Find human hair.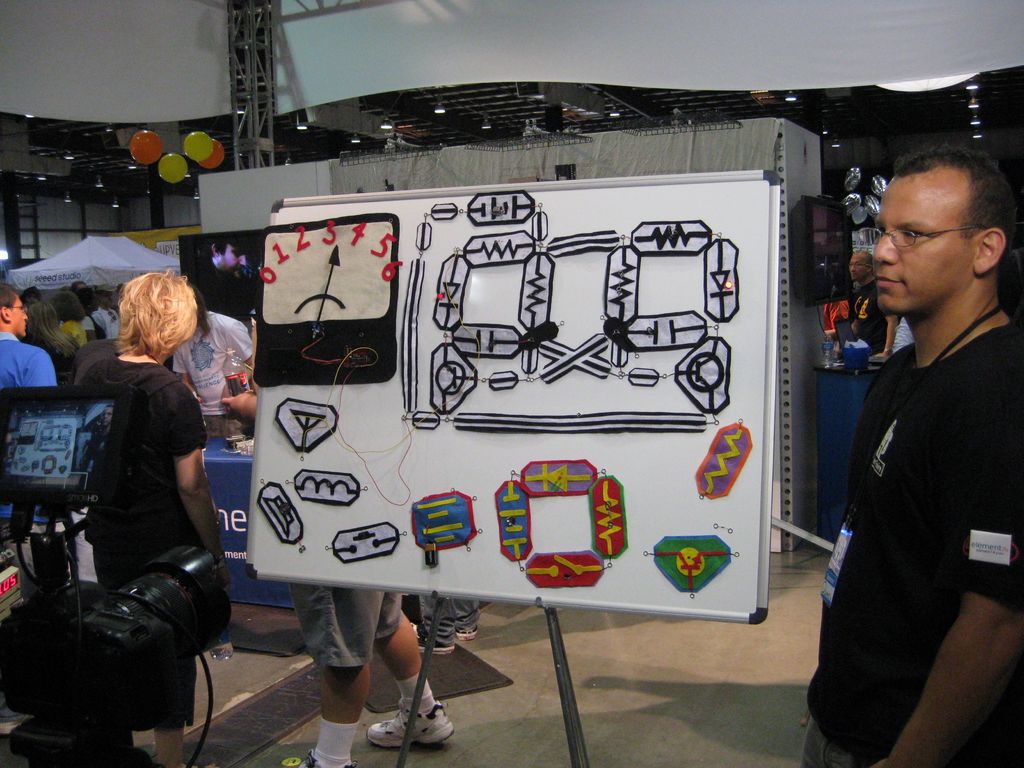
(205, 227, 253, 259).
